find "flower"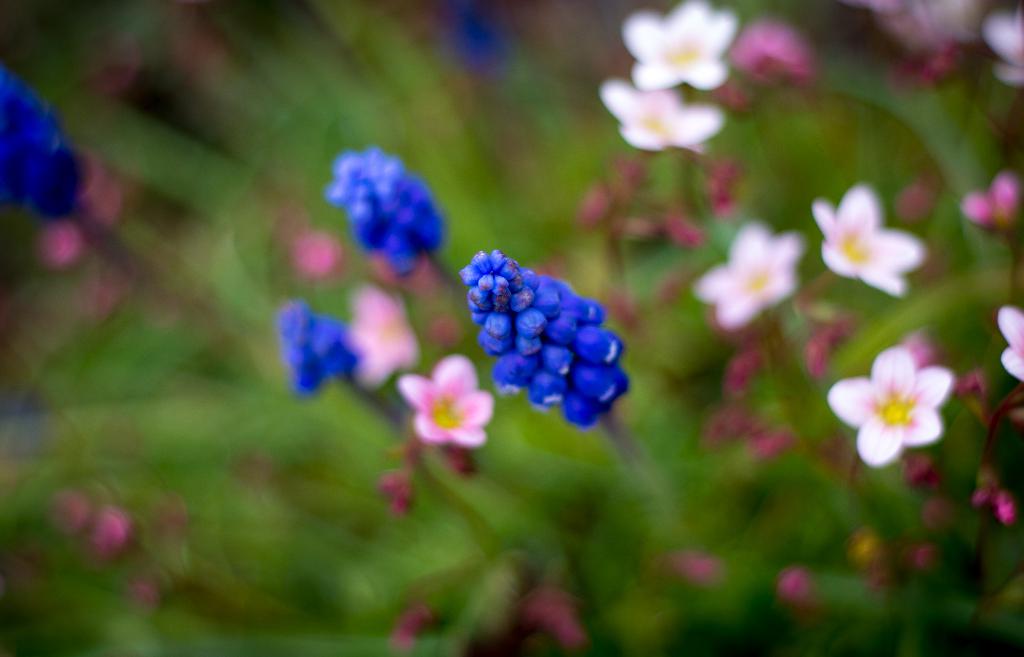
(left=622, top=1, right=728, bottom=95)
